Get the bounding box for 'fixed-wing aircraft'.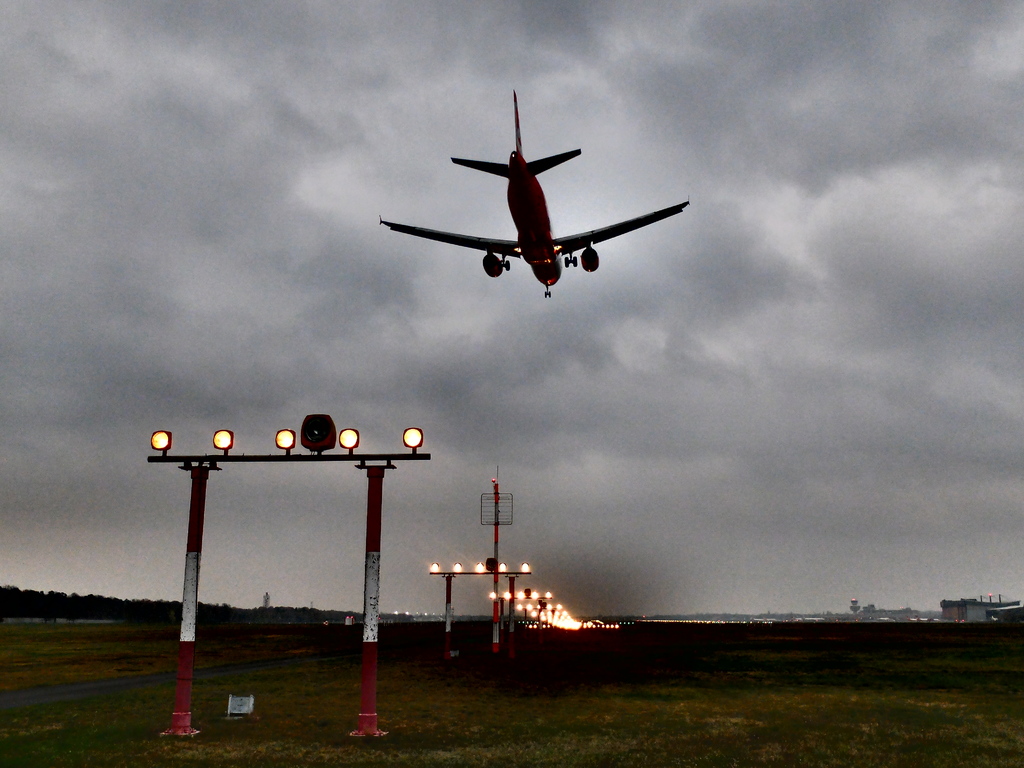
[381,87,691,299].
